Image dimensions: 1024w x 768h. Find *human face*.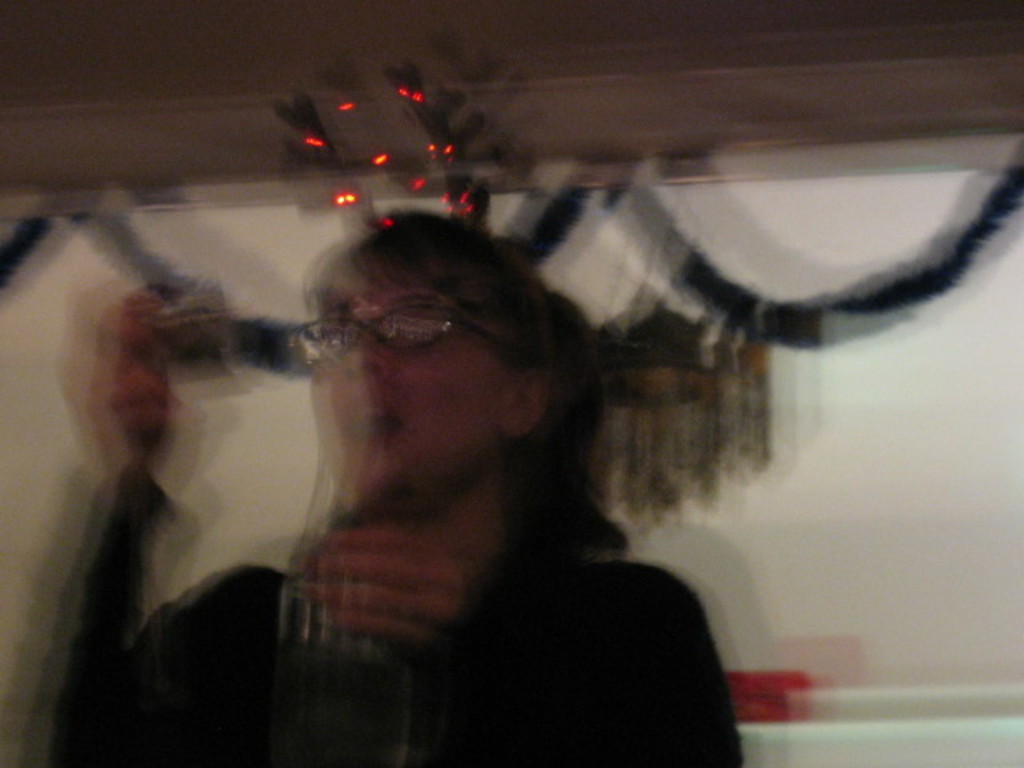
bbox=[310, 261, 494, 509].
